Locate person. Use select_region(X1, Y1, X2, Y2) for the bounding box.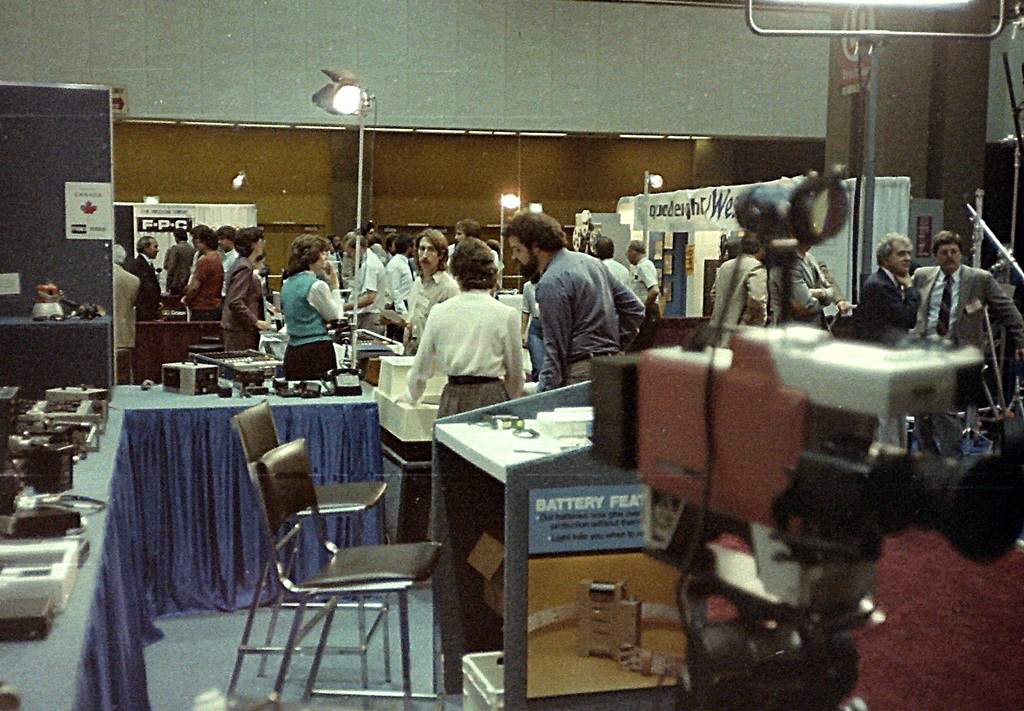
select_region(404, 234, 529, 539).
